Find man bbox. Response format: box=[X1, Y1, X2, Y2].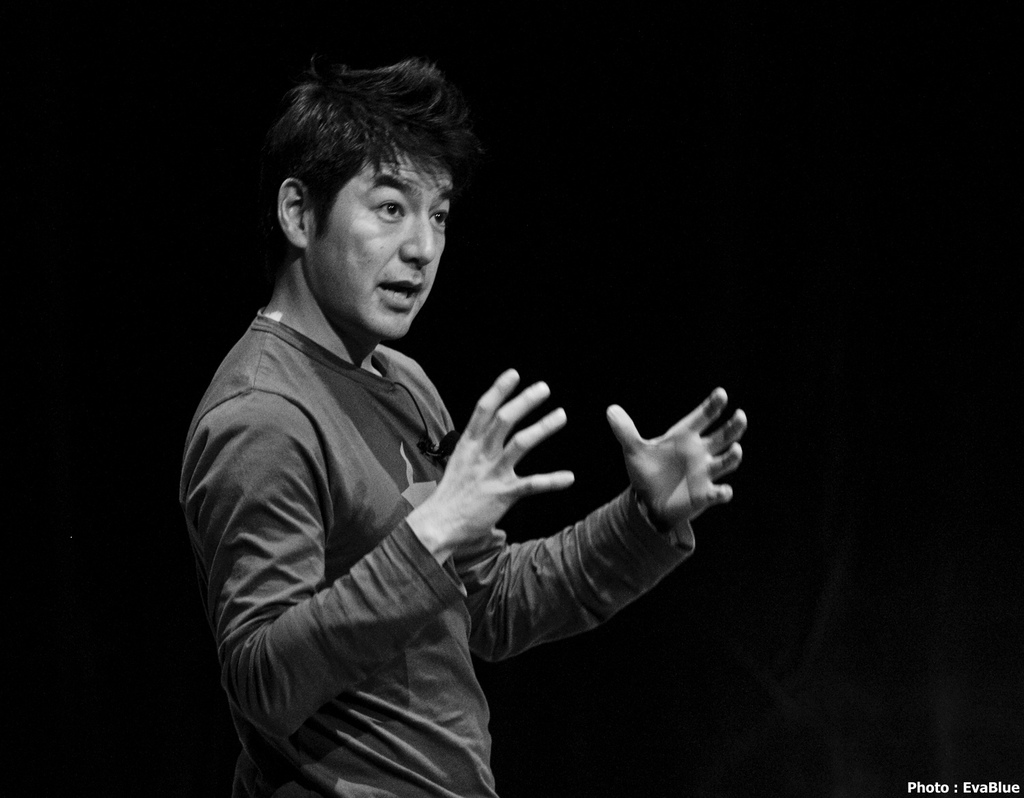
box=[178, 55, 750, 797].
